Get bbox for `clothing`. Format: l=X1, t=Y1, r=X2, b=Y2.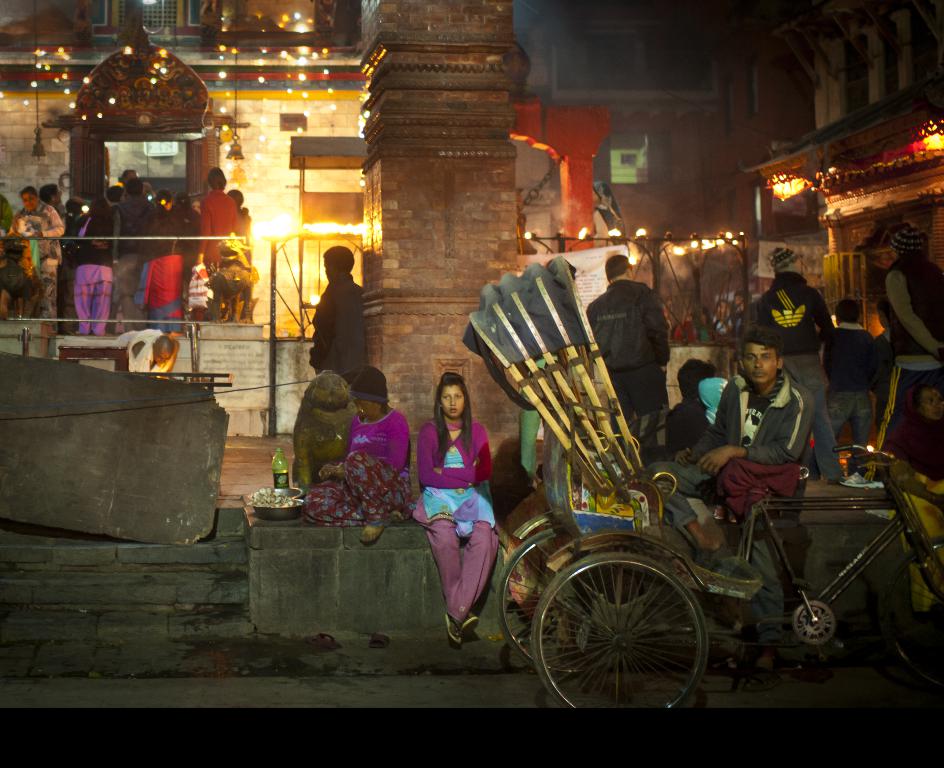
l=411, t=413, r=496, b=627.
